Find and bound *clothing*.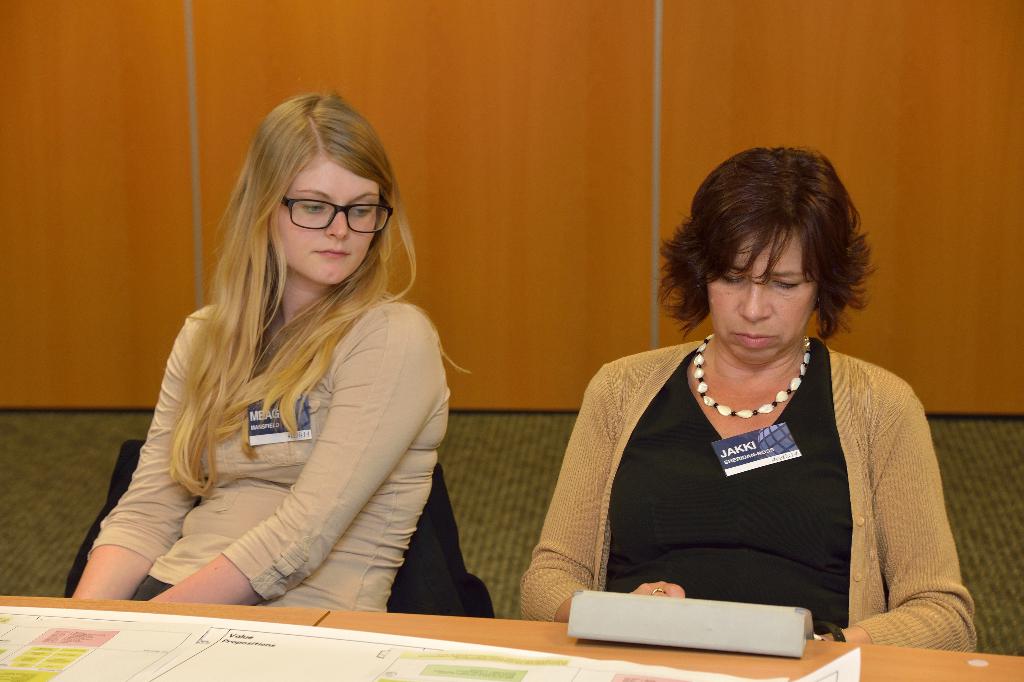
Bound: [89, 300, 452, 613].
